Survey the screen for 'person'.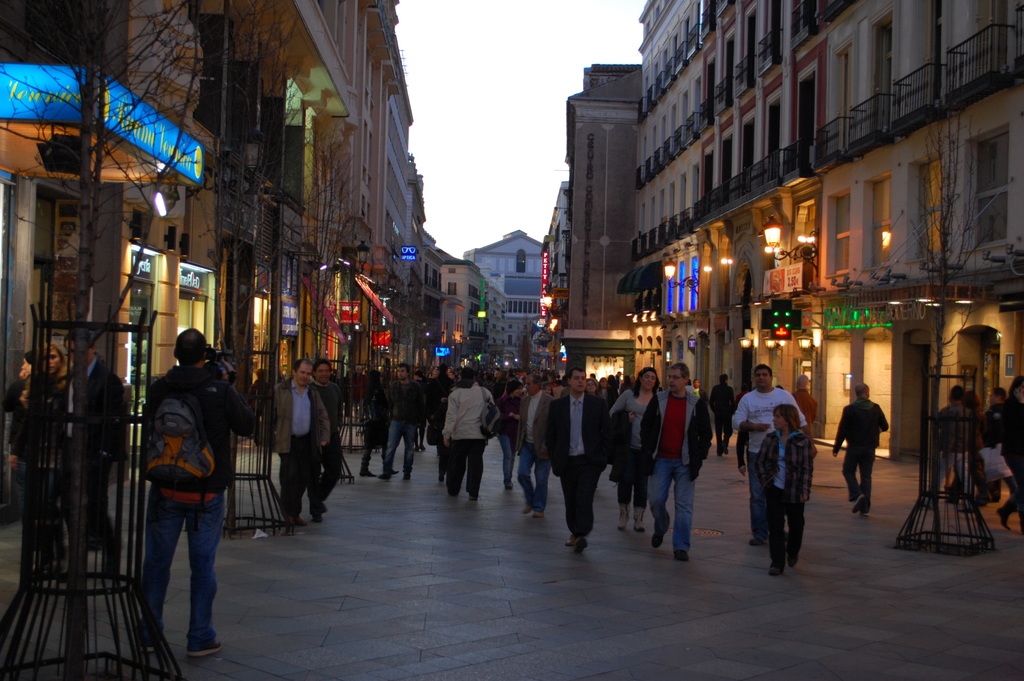
Survey found: bbox(362, 365, 387, 477).
